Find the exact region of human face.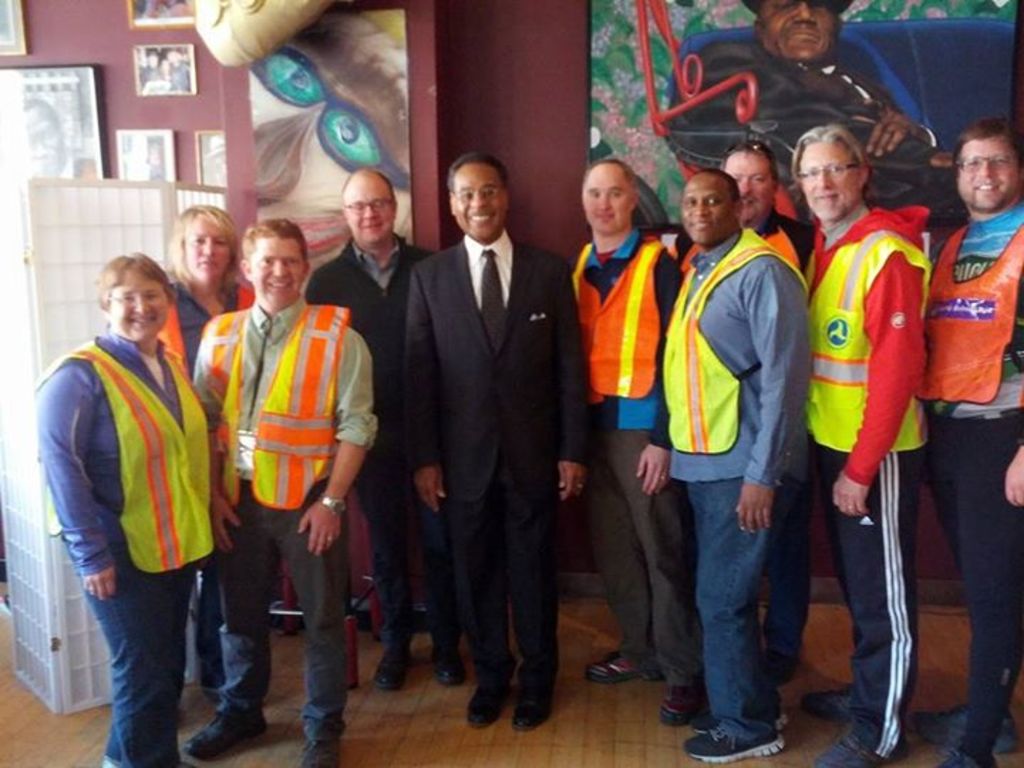
Exact region: crop(249, 235, 303, 306).
